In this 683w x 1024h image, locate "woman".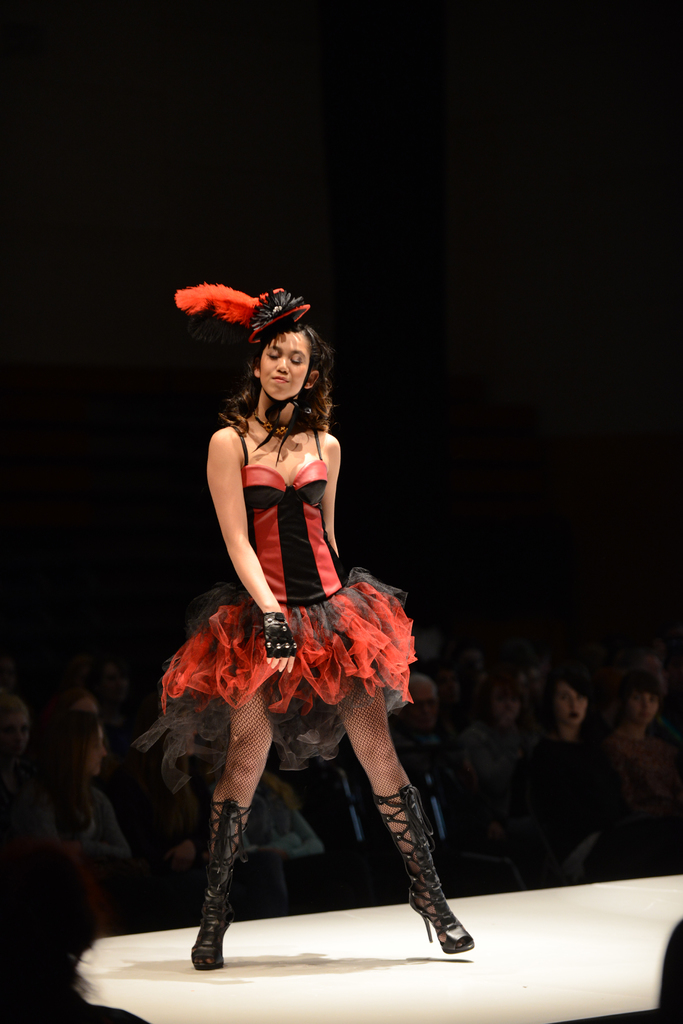
Bounding box: <bbox>153, 267, 448, 960</bbox>.
